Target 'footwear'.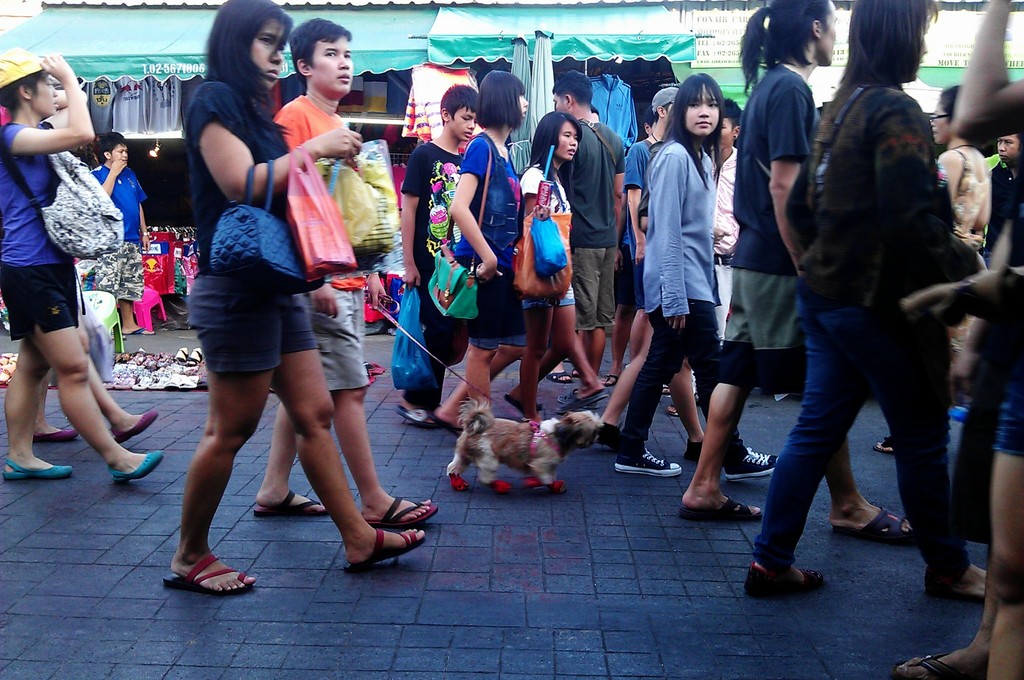
Target region: (163, 547, 244, 606).
